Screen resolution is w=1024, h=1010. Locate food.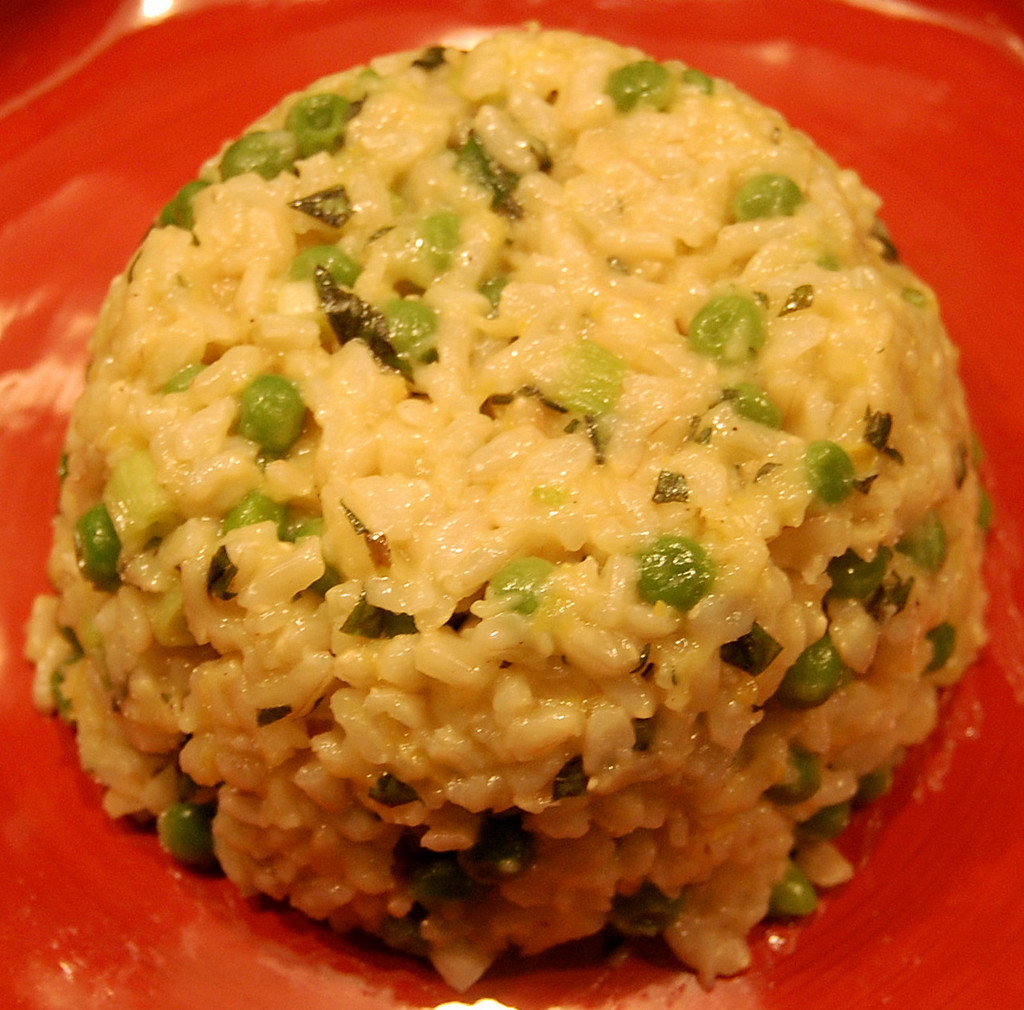
detection(12, 18, 998, 984).
